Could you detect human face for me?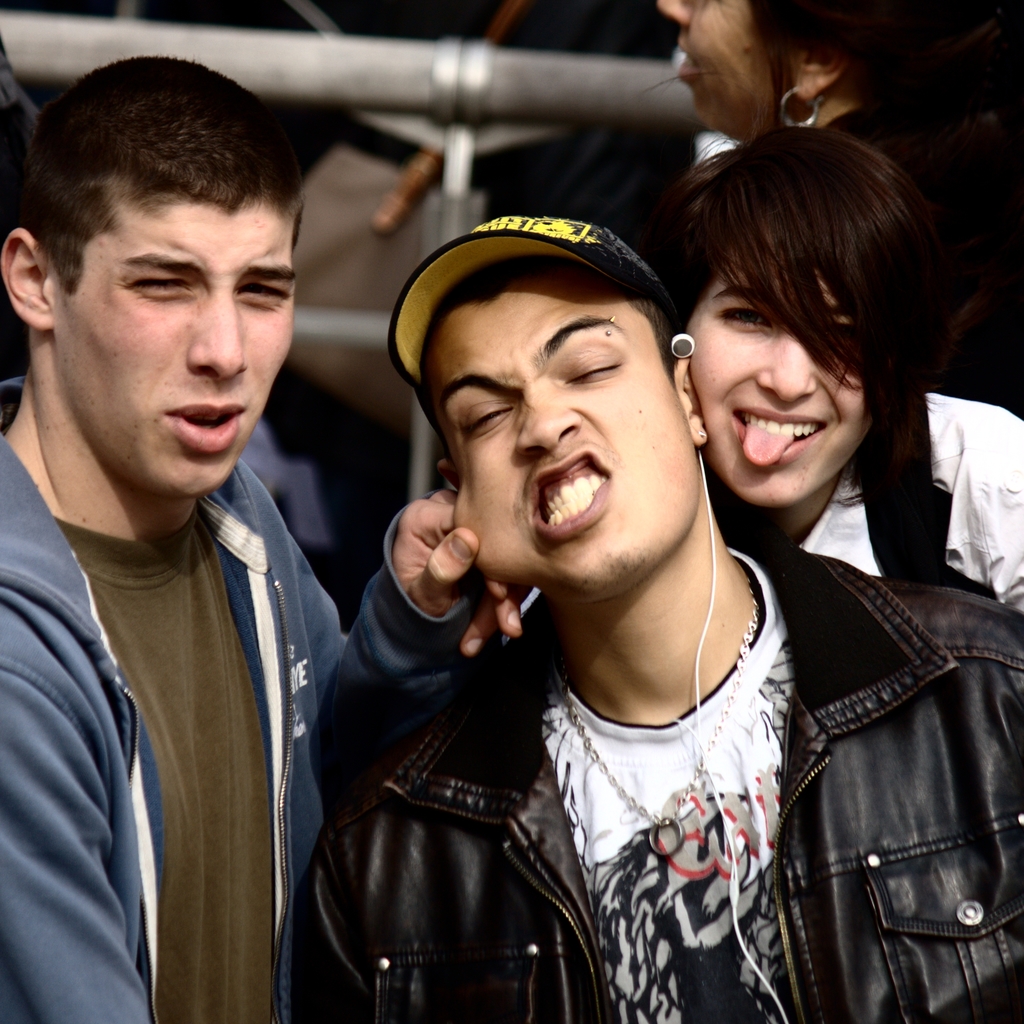
Detection result: {"left": 684, "top": 250, "right": 869, "bottom": 507}.
